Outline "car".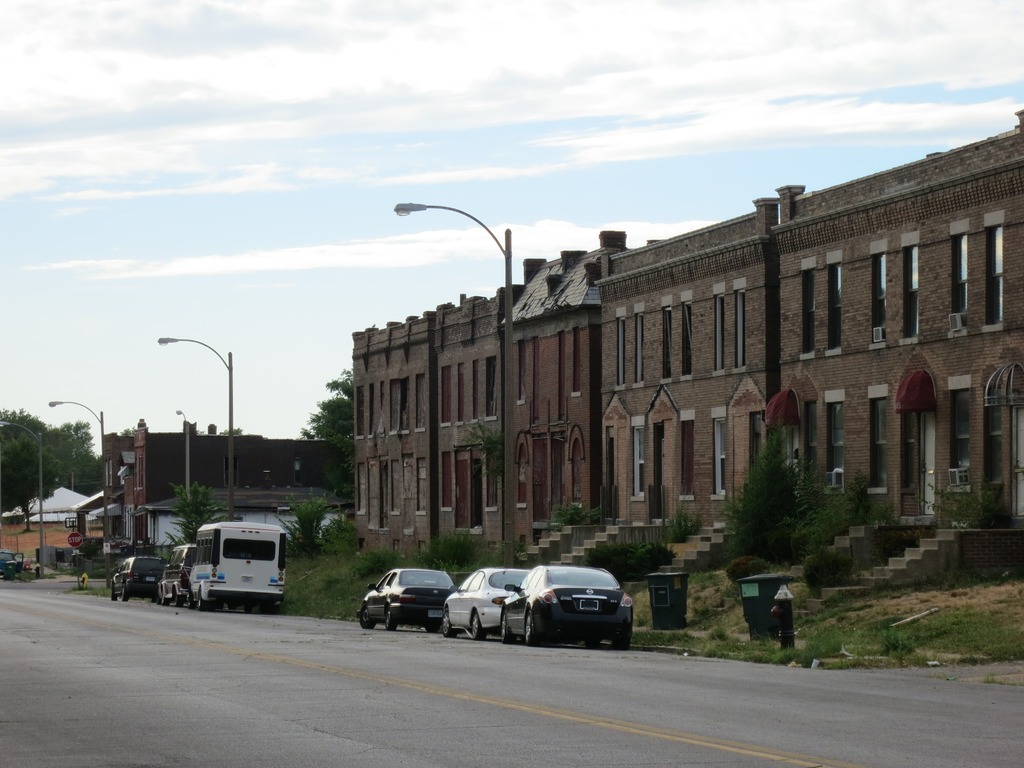
Outline: bbox=(160, 547, 193, 606).
